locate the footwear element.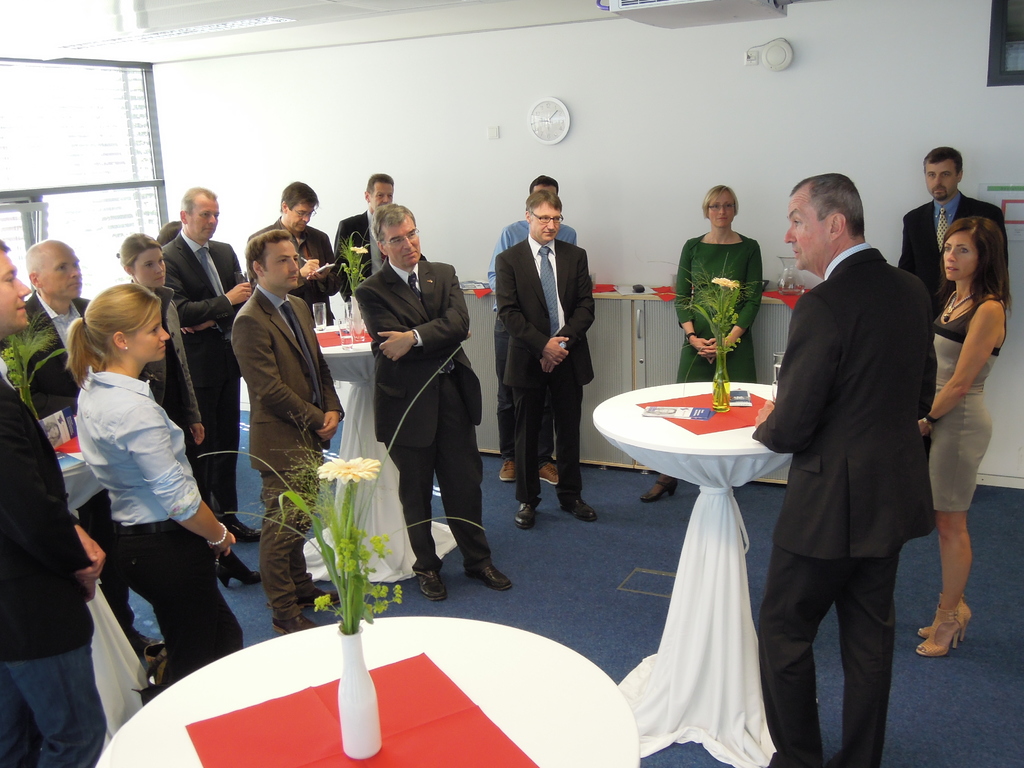
Element bbox: (left=541, top=452, right=565, bottom=488).
